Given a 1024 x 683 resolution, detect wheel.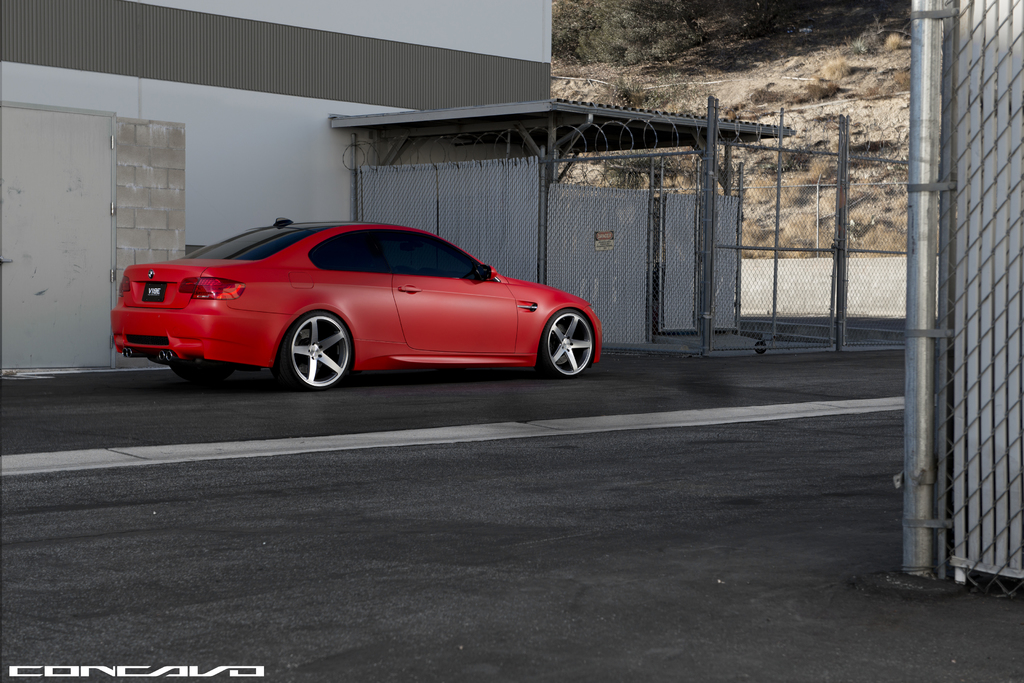
(left=173, top=362, right=241, bottom=382).
